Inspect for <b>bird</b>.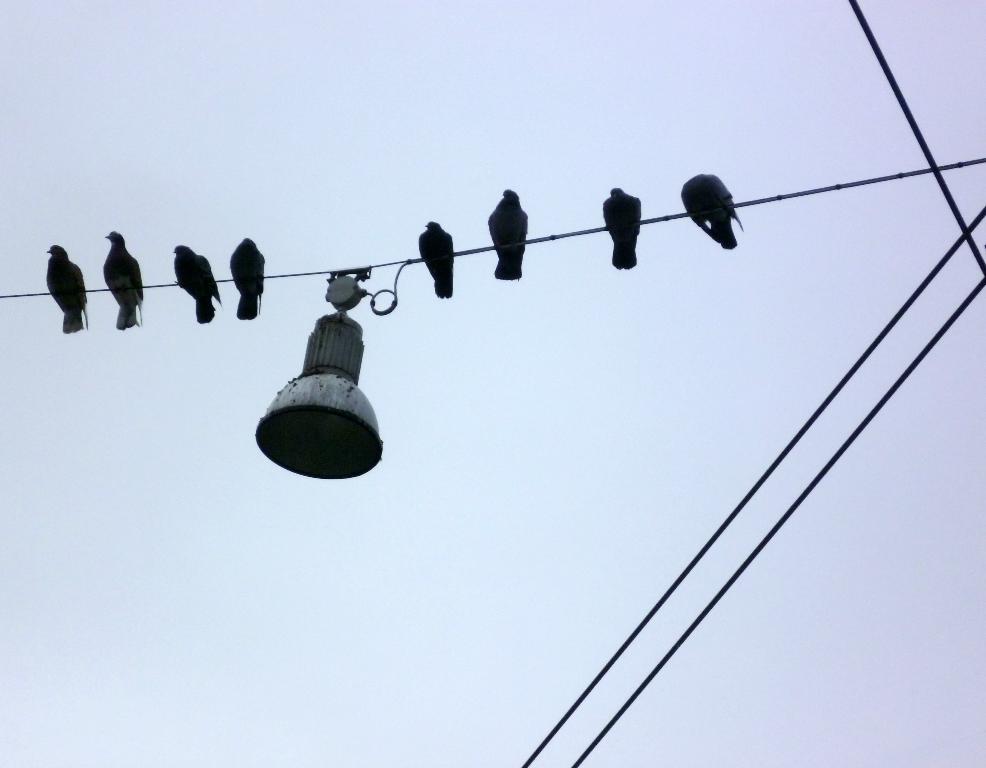
Inspection: select_region(37, 238, 96, 332).
